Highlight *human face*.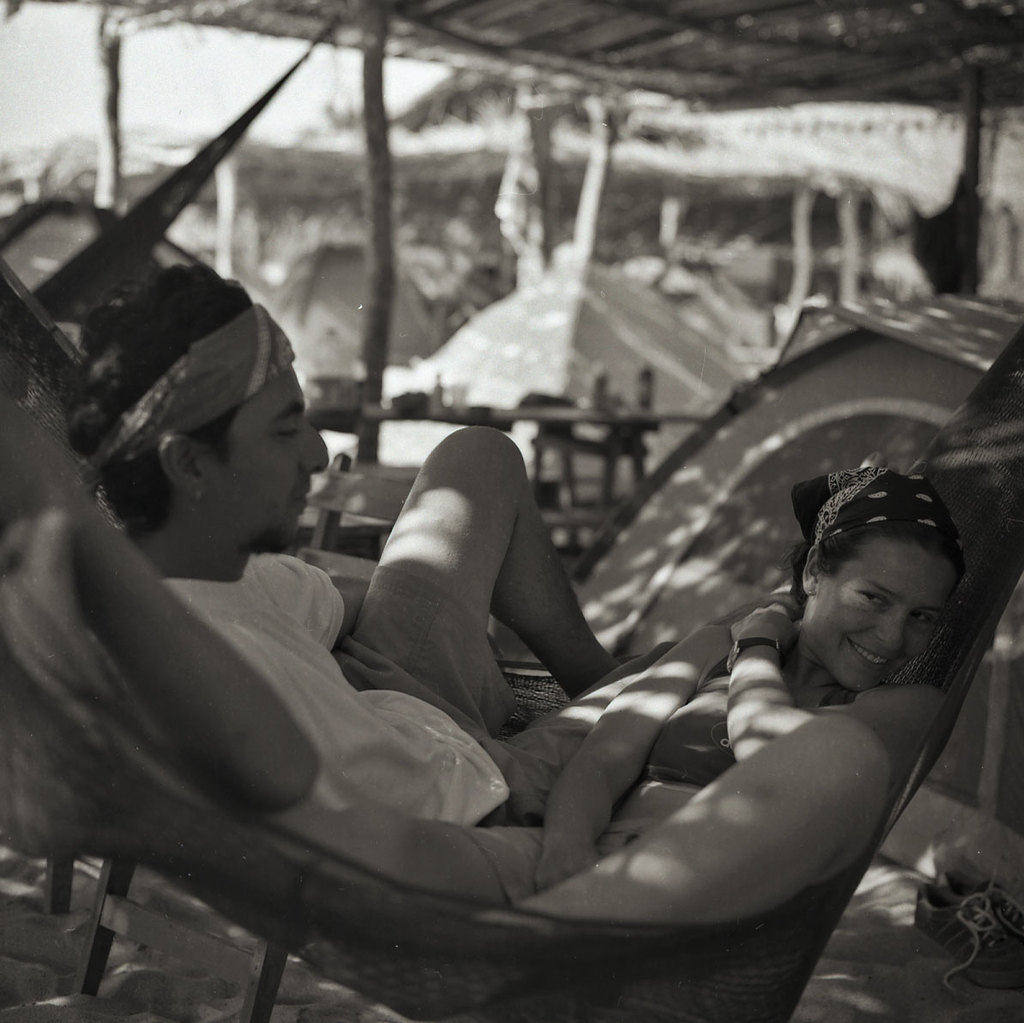
Highlighted region: 818 524 959 703.
